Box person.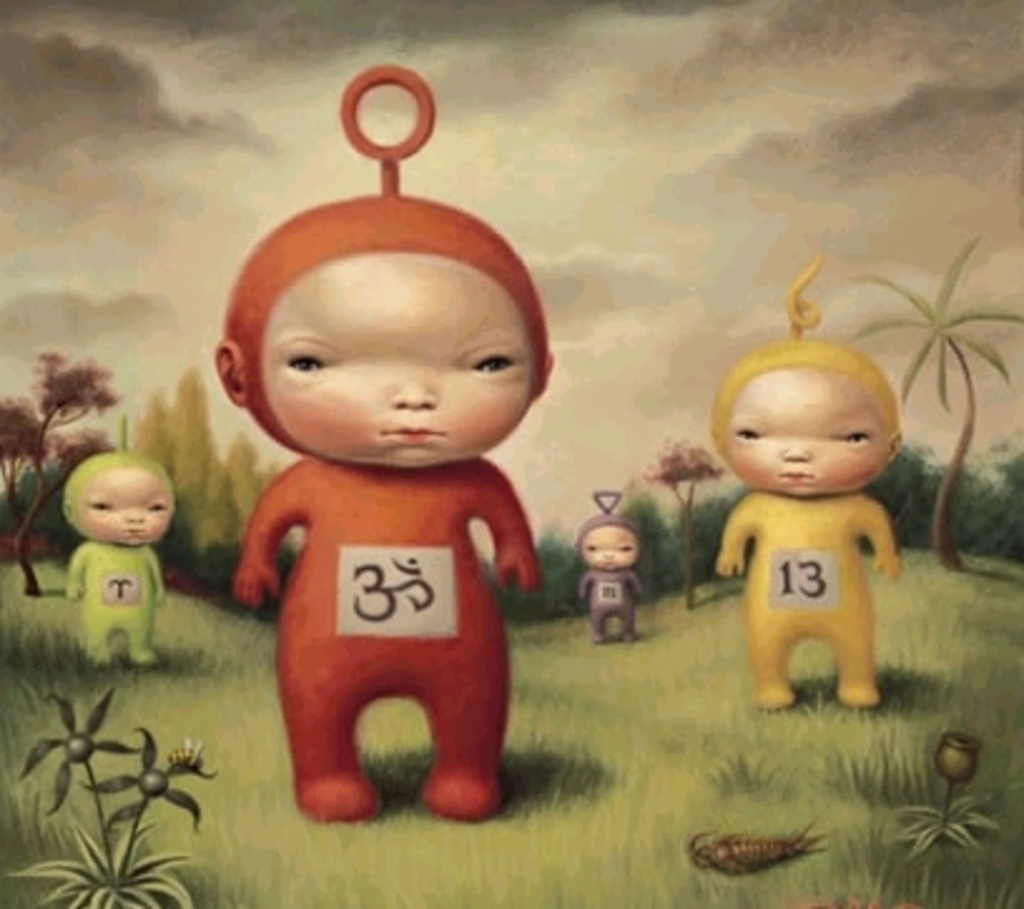
572 492 643 645.
